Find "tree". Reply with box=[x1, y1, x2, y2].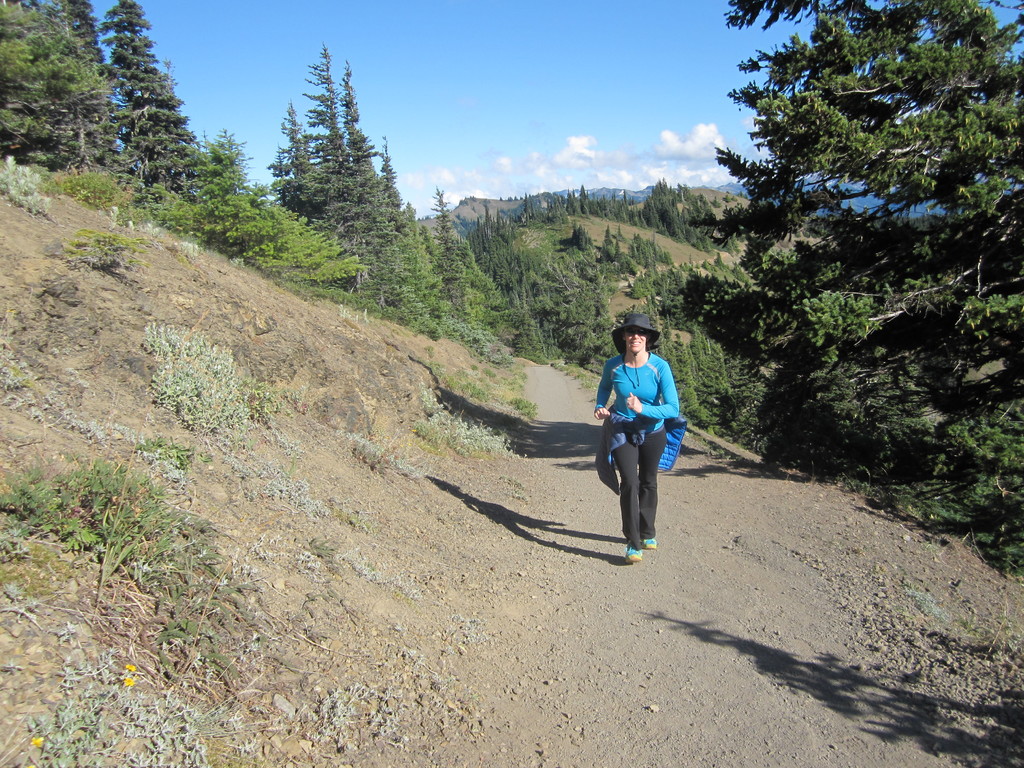
box=[270, 41, 399, 294].
